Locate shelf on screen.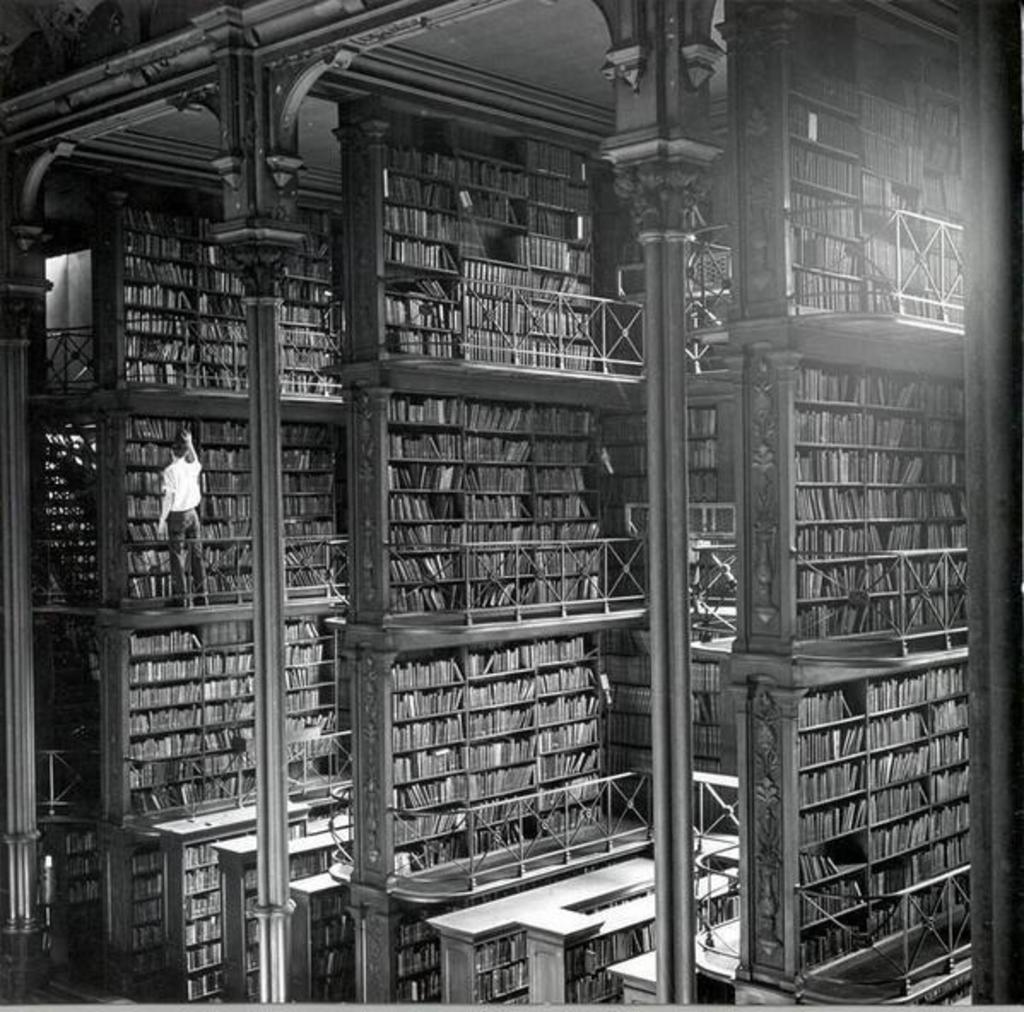
On screen at BBox(444, 921, 515, 1010).
